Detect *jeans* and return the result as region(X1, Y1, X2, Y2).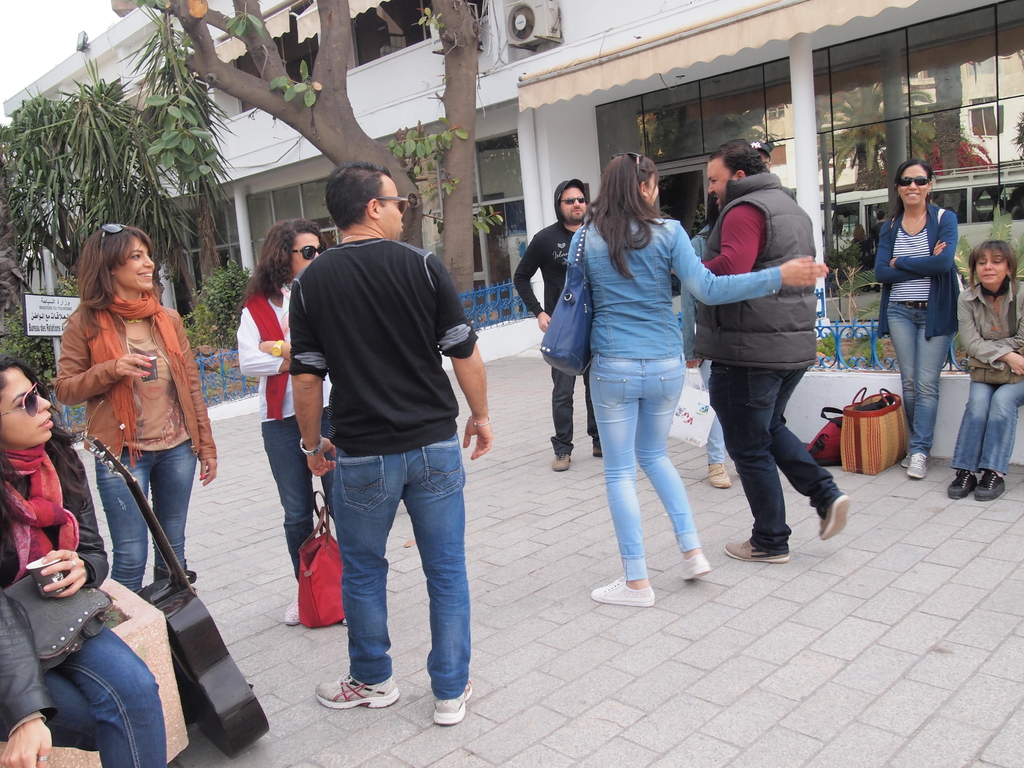
region(953, 377, 1023, 475).
